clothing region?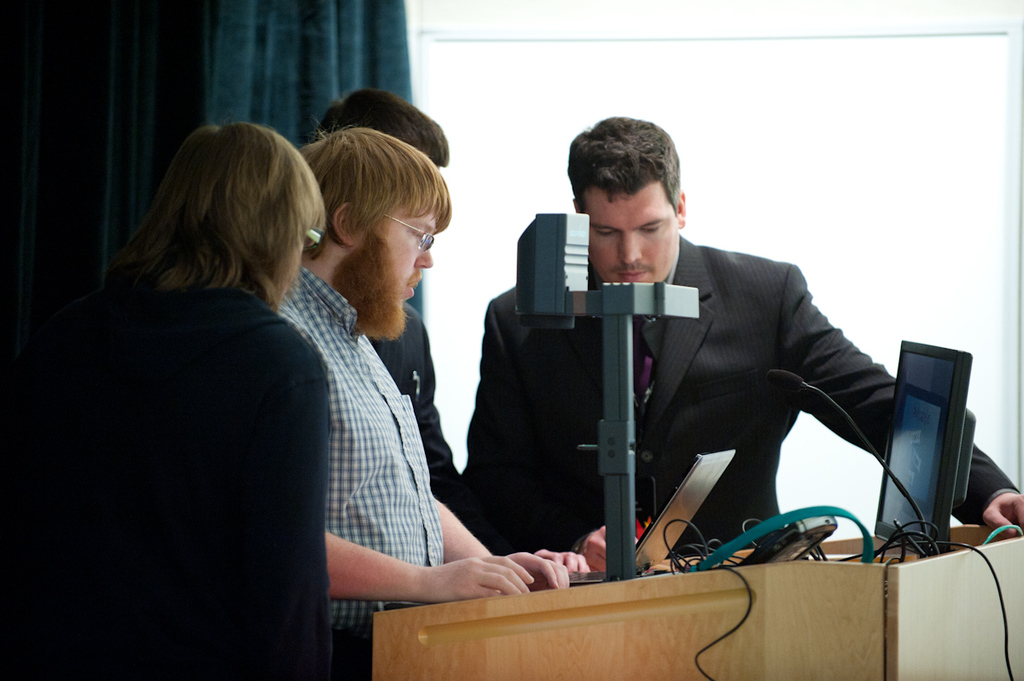
475:232:1016:567
